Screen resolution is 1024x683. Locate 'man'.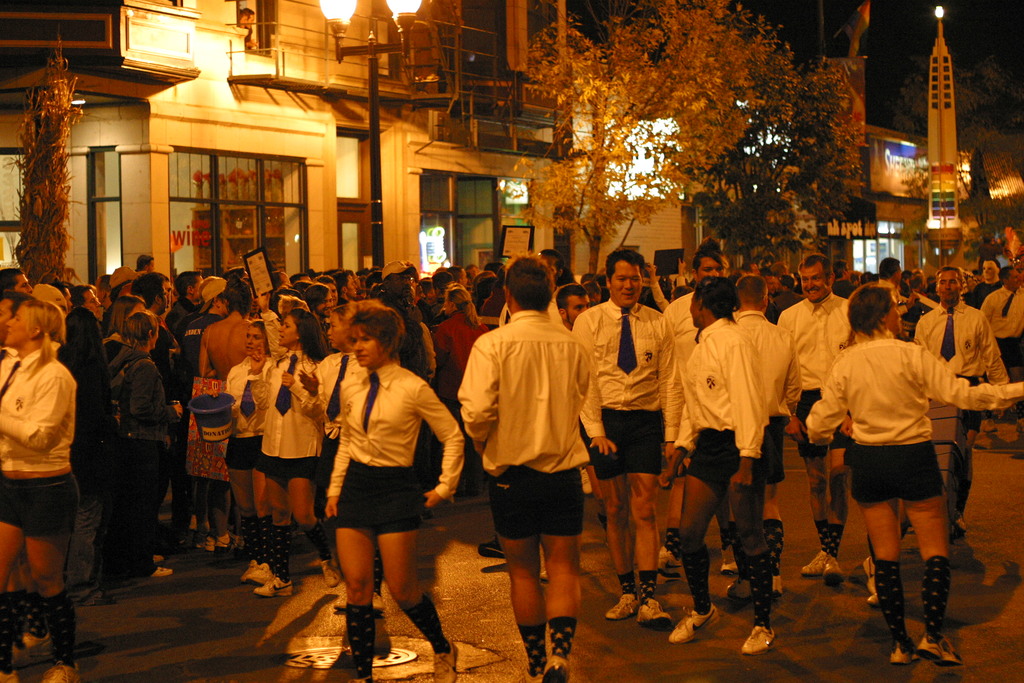
box(163, 270, 210, 342).
